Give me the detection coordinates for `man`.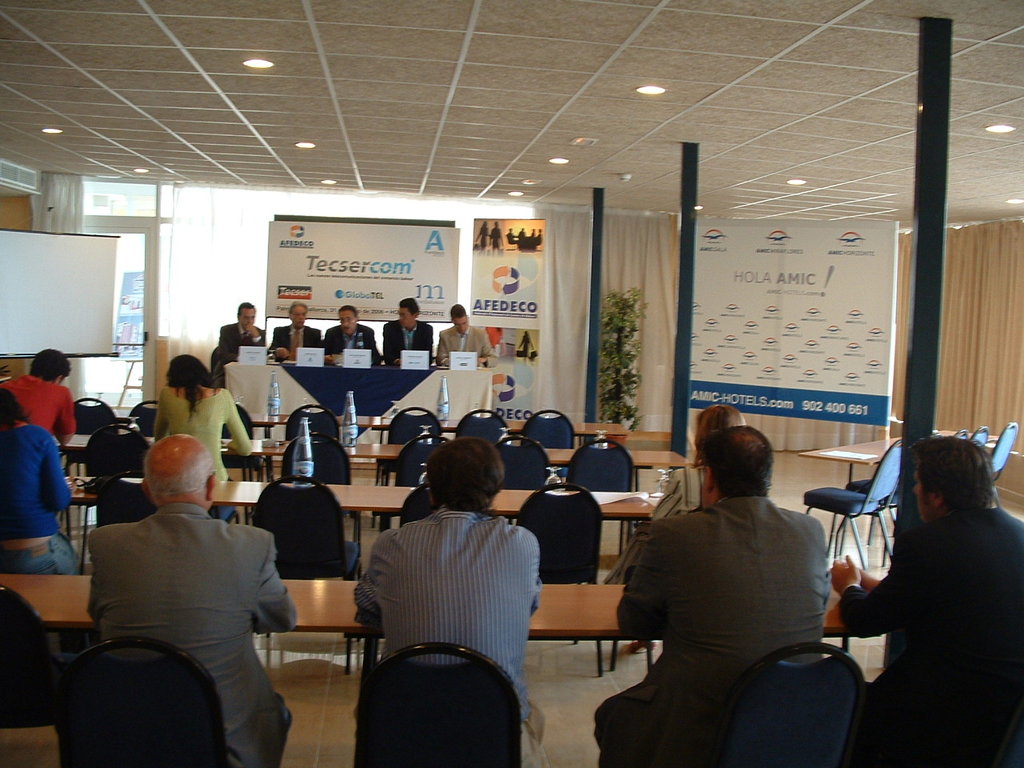
rect(0, 352, 86, 442).
